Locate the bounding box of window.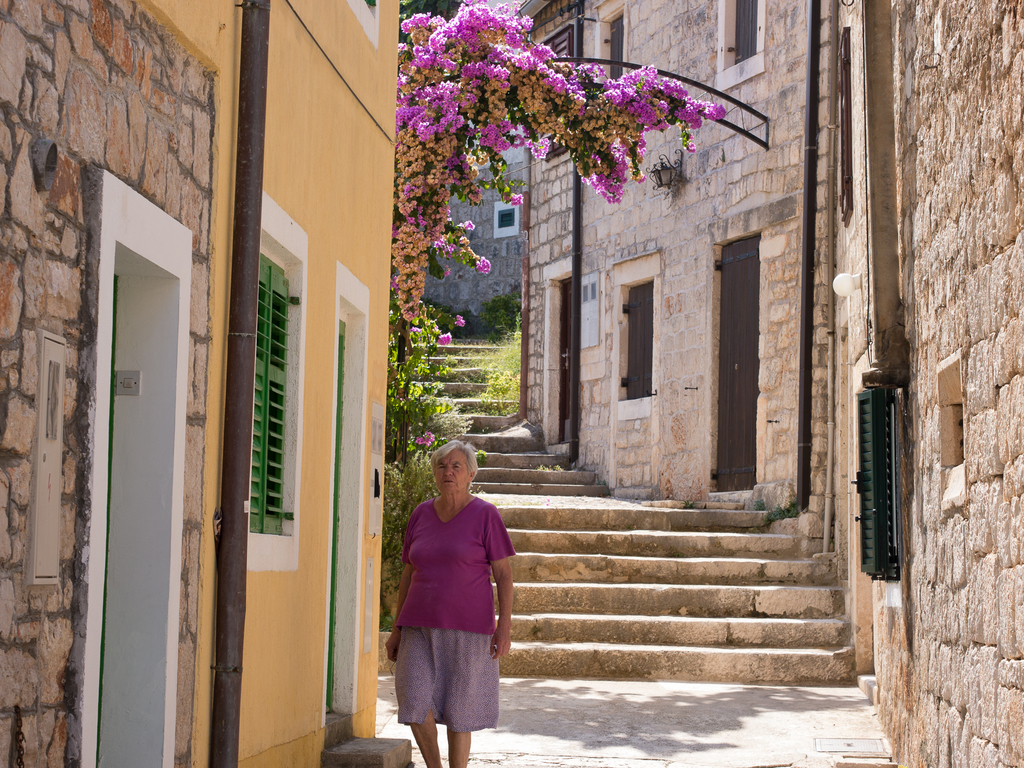
Bounding box: BBox(722, 0, 753, 67).
